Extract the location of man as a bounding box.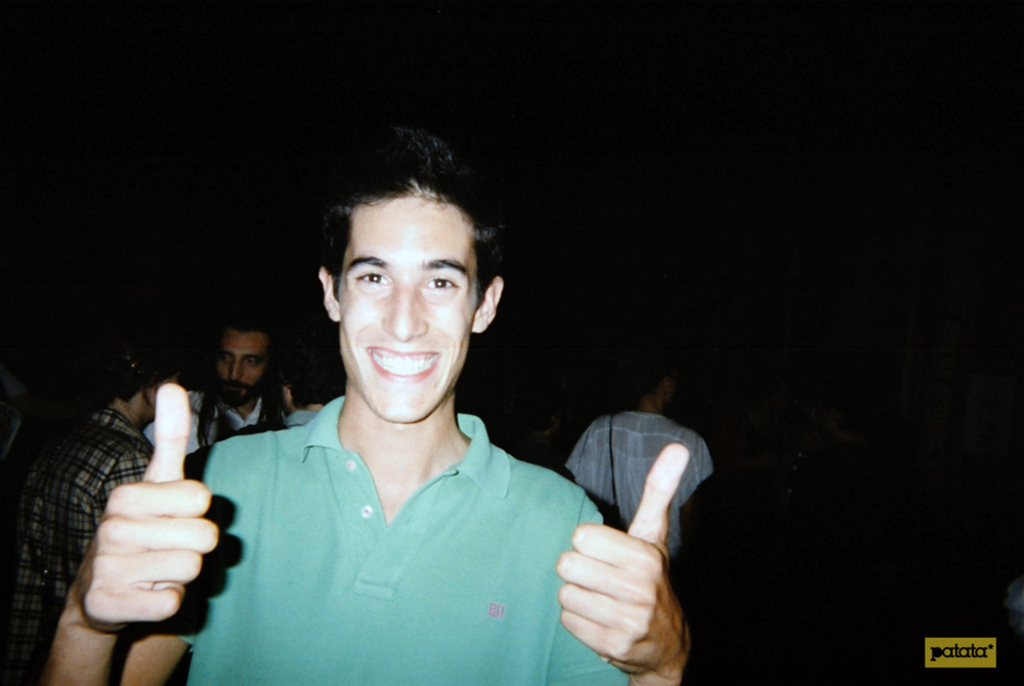
region(140, 157, 663, 674).
